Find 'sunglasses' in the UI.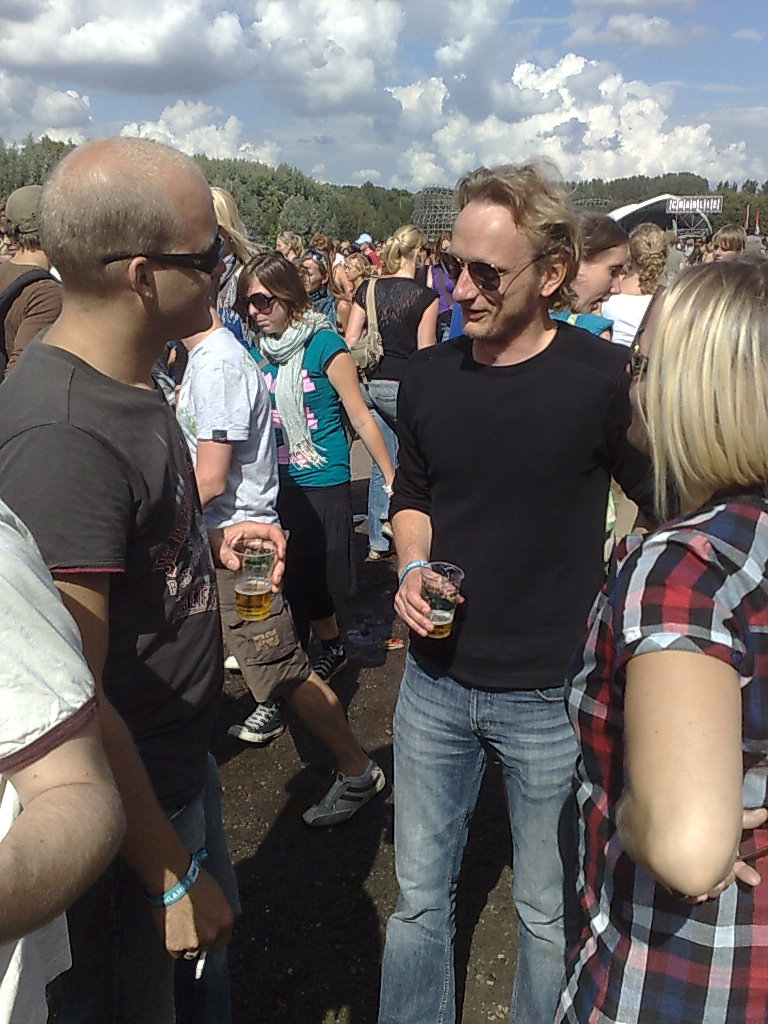
UI element at [x1=240, y1=296, x2=283, y2=310].
